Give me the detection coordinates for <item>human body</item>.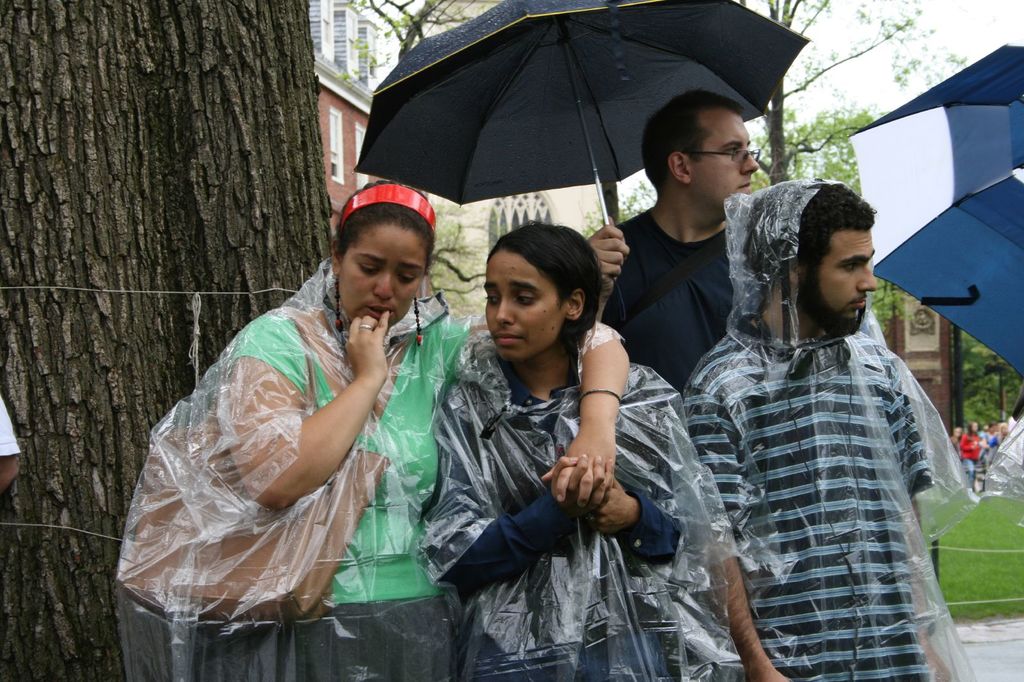
115/176/480/681.
